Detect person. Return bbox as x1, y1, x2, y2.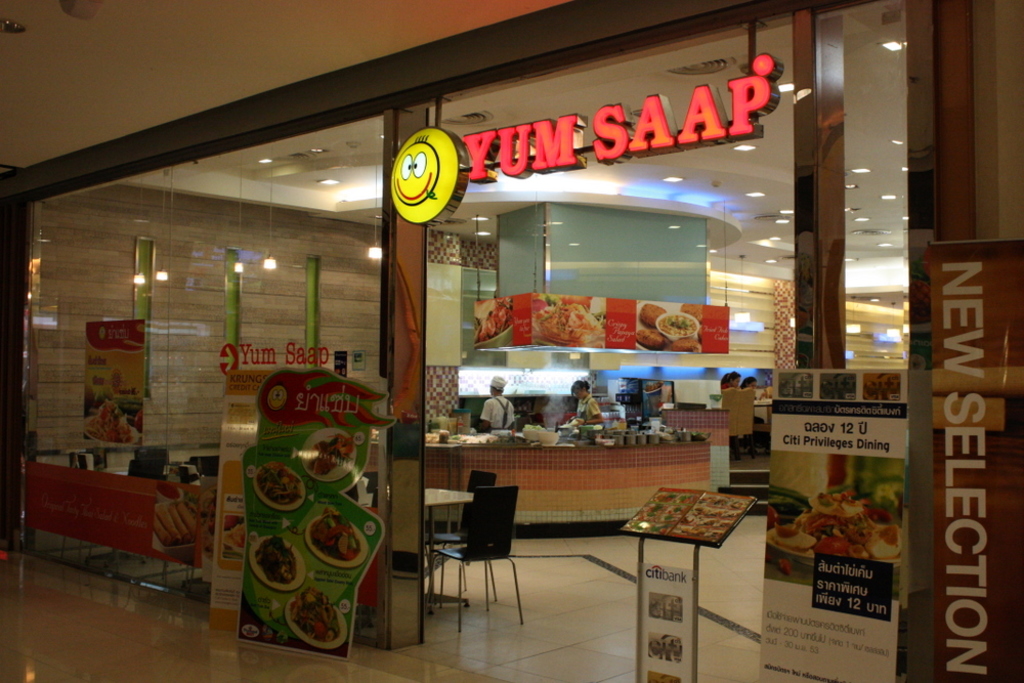
476, 377, 517, 439.
